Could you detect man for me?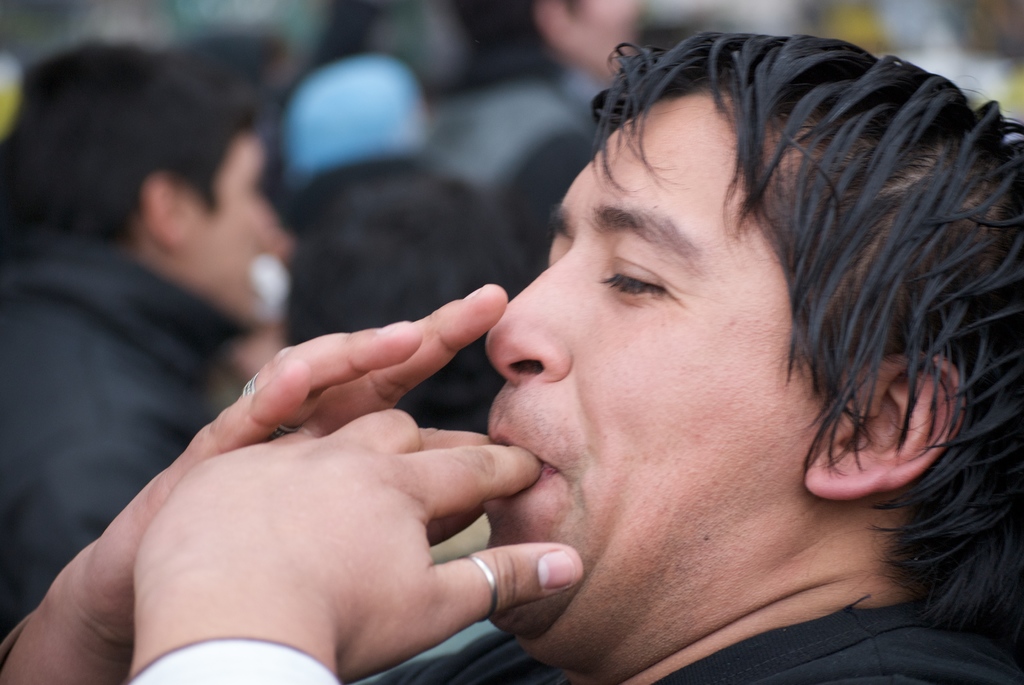
Detection result: l=237, t=0, r=986, b=684.
